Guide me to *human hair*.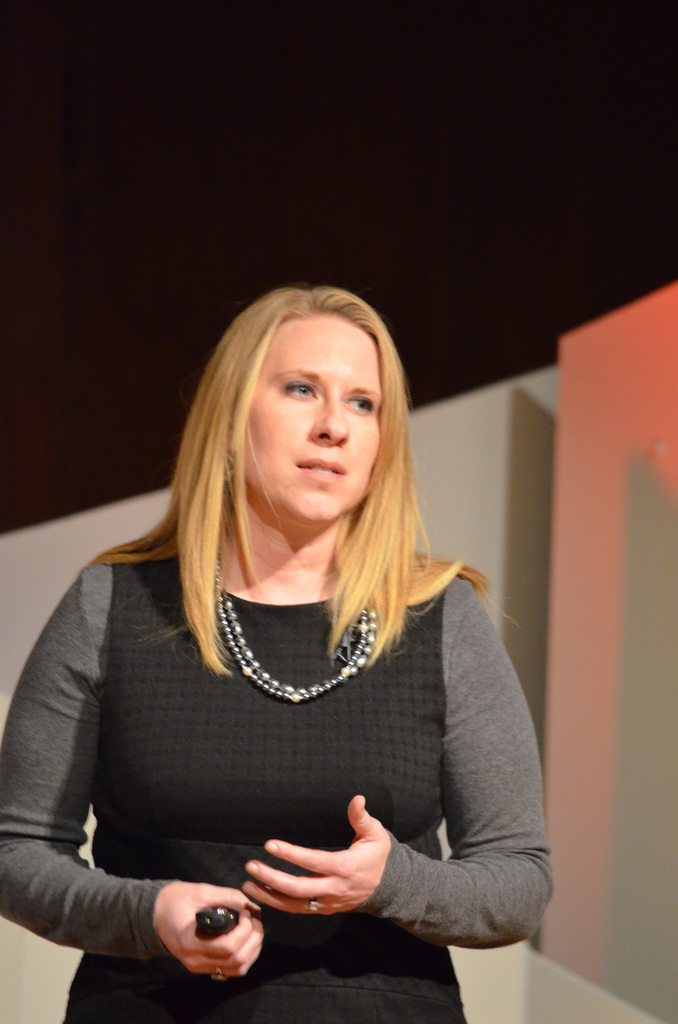
Guidance: [86, 288, 496, 675].
